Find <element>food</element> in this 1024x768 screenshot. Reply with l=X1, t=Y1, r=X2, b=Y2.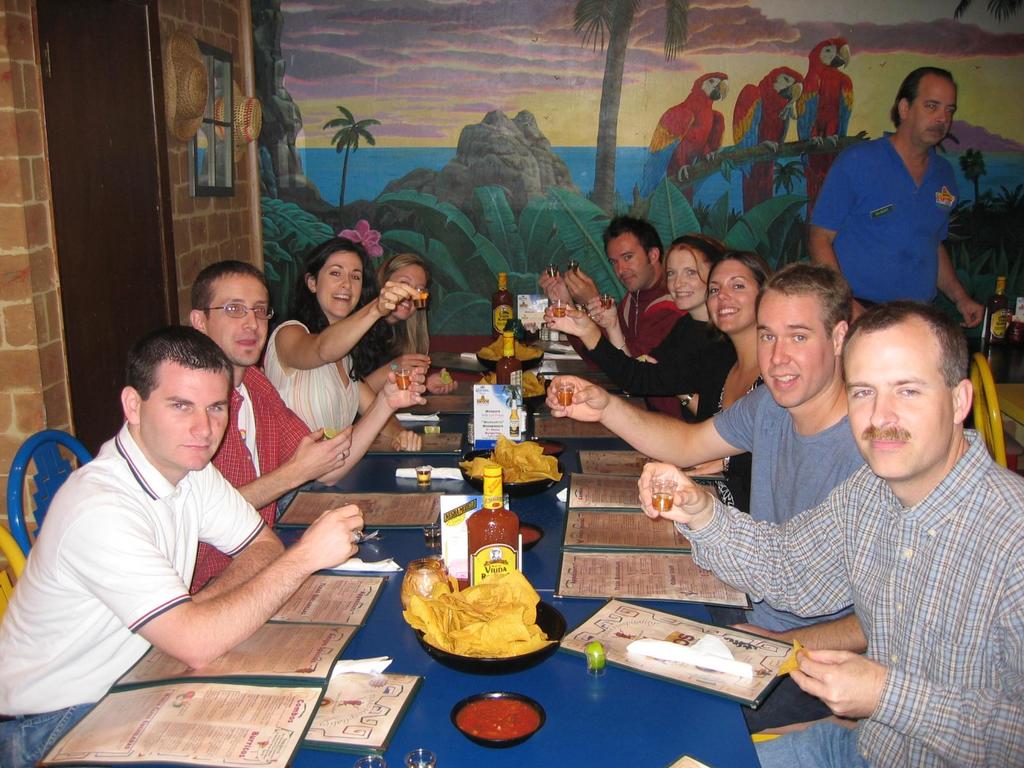
l=587, t=642, r=605, b=671.
